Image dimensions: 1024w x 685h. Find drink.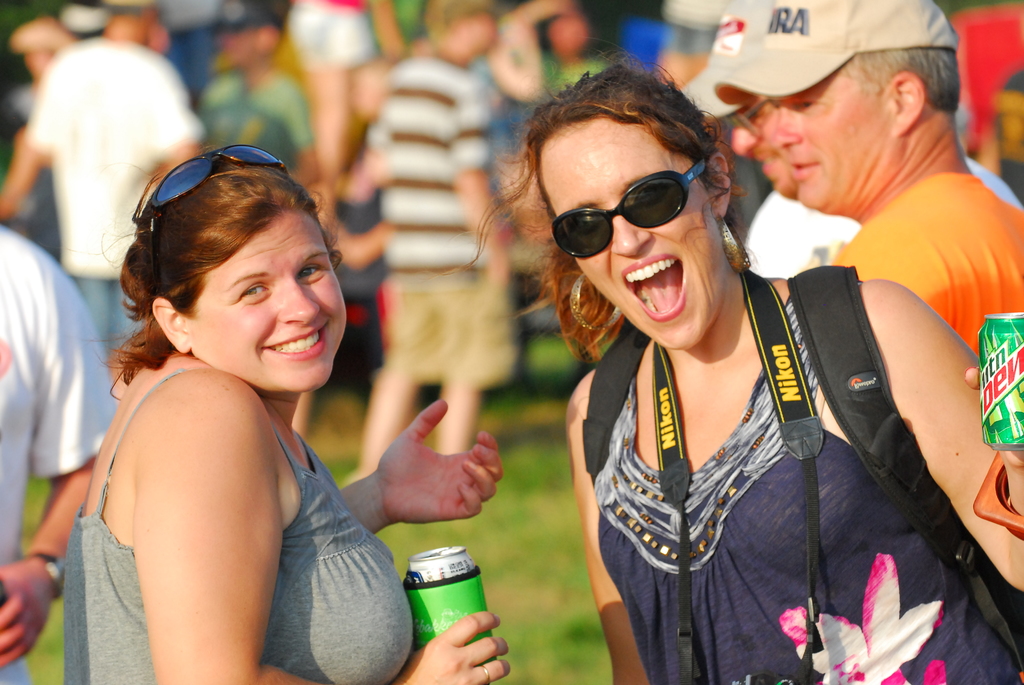
{"x1": 399, "y1": 544, "x2": 499, "y2": 670}.
